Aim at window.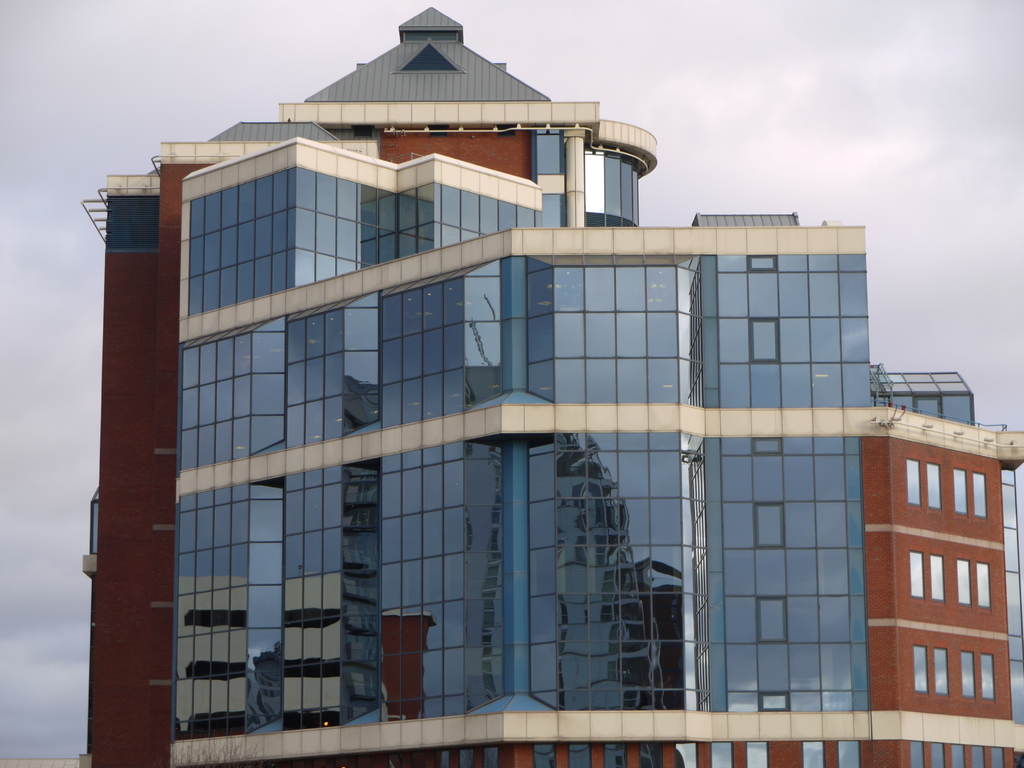
Aimed at {"x1": 906, "y1": 460, "x2": 920, "y2": 508}.
